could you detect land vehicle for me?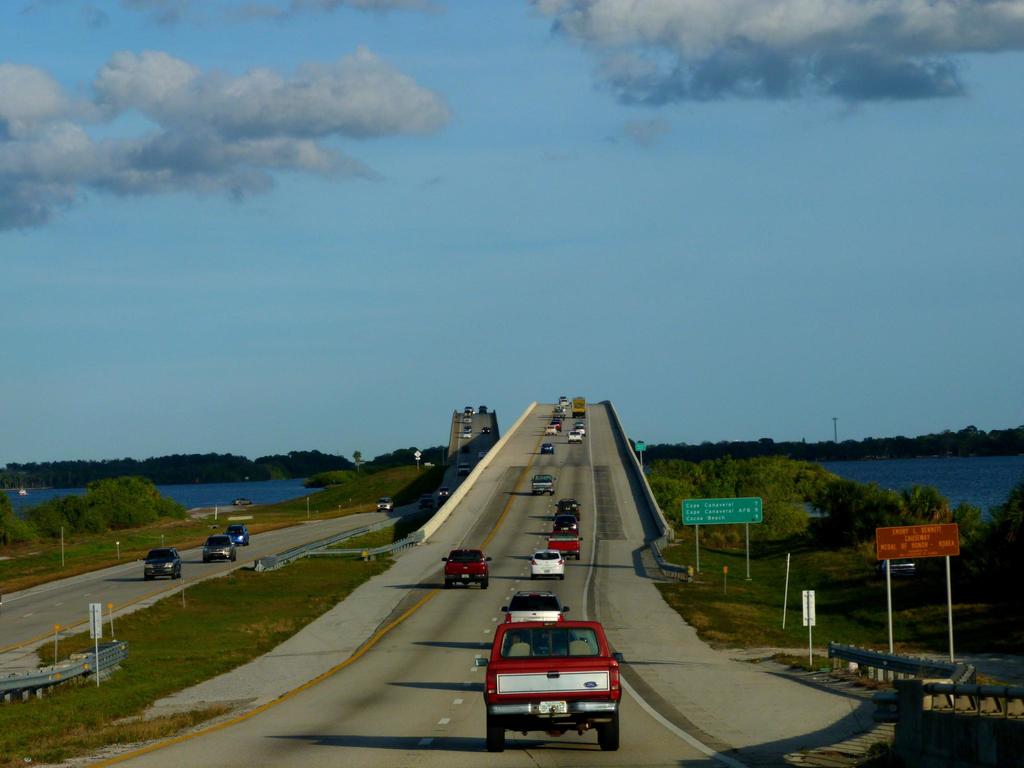
Detection result: (x1=544, y1=444, x2=550, y2=451).
